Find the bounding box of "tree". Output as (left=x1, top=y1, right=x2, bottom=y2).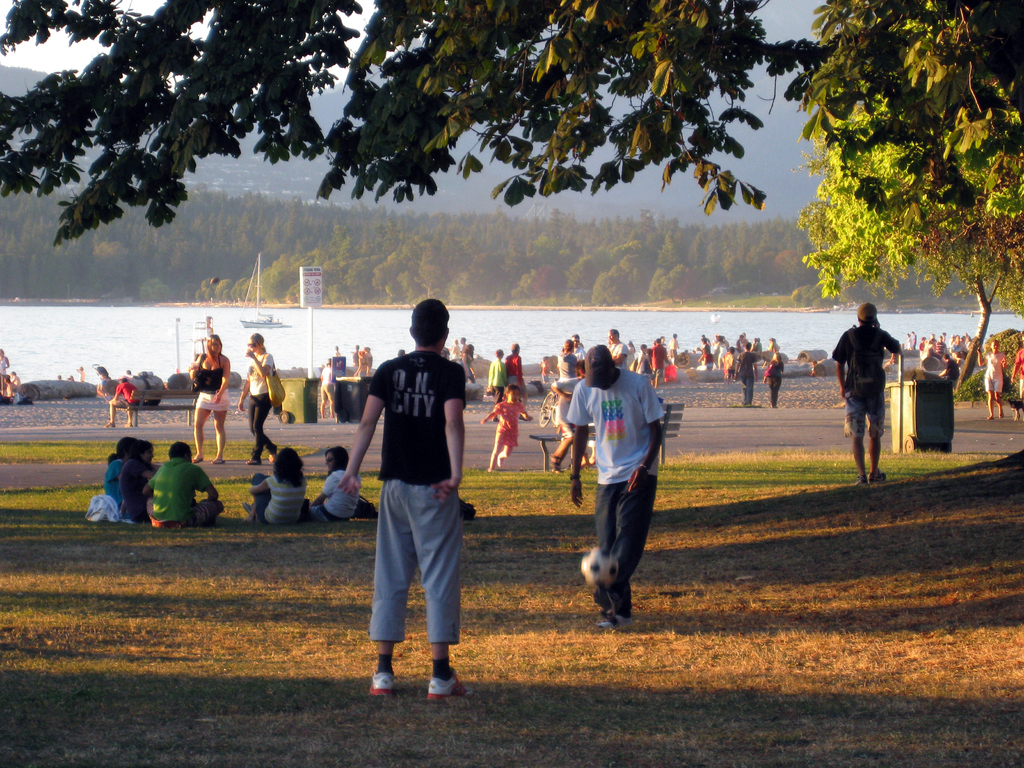
(left=756, top=9, right=1009, bottom=326).
